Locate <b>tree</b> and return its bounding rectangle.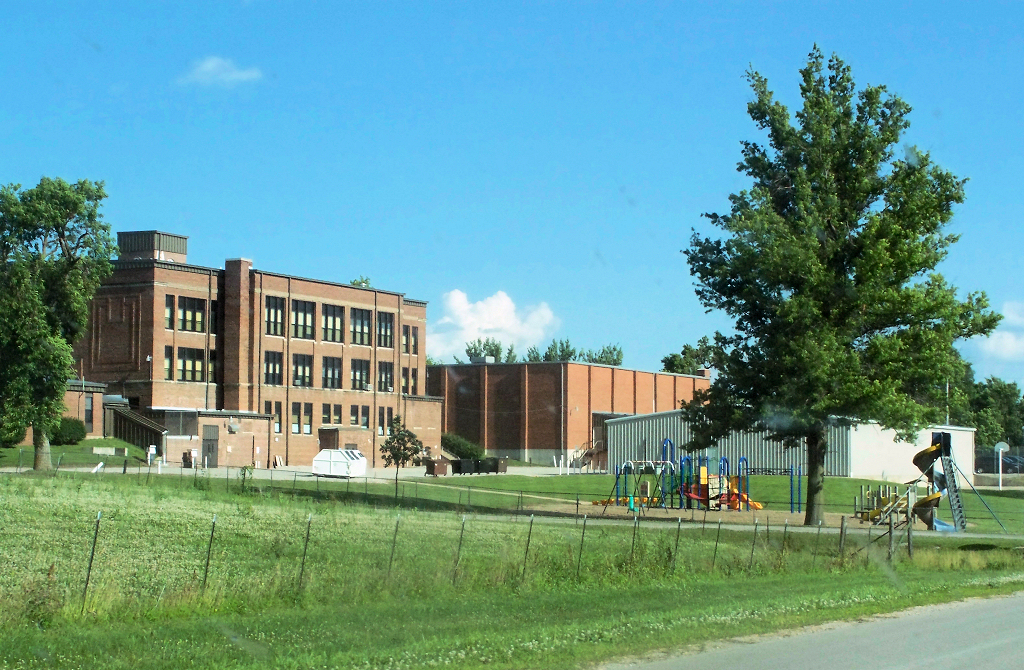
(left=683, top=348, right=716, bottom=386).
